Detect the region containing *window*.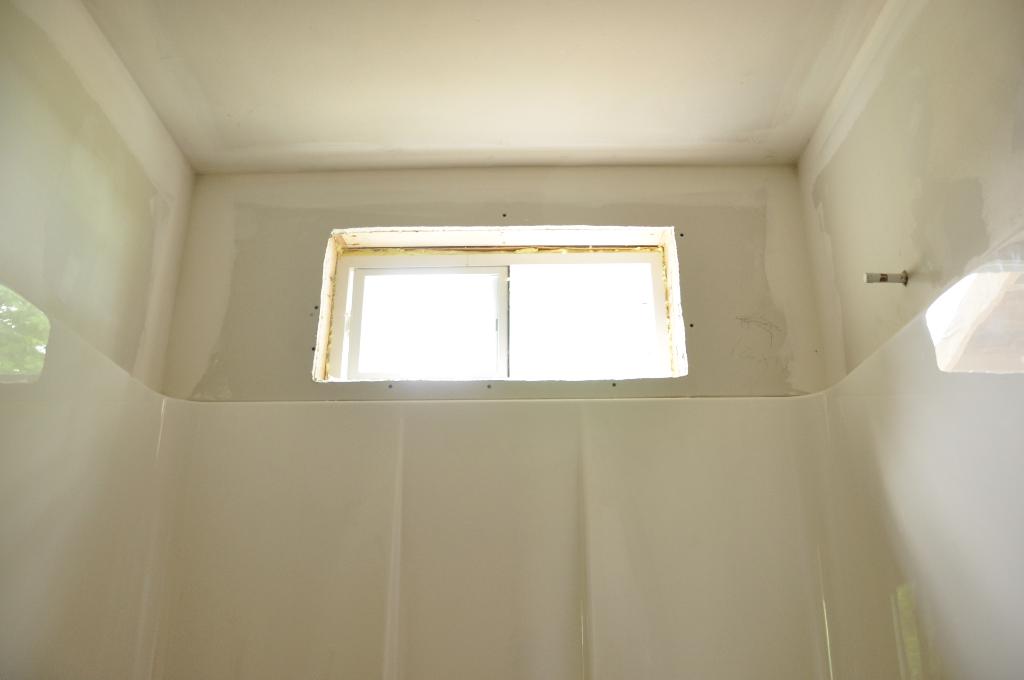
(left=342, top=210, right=724, bottom=403).
